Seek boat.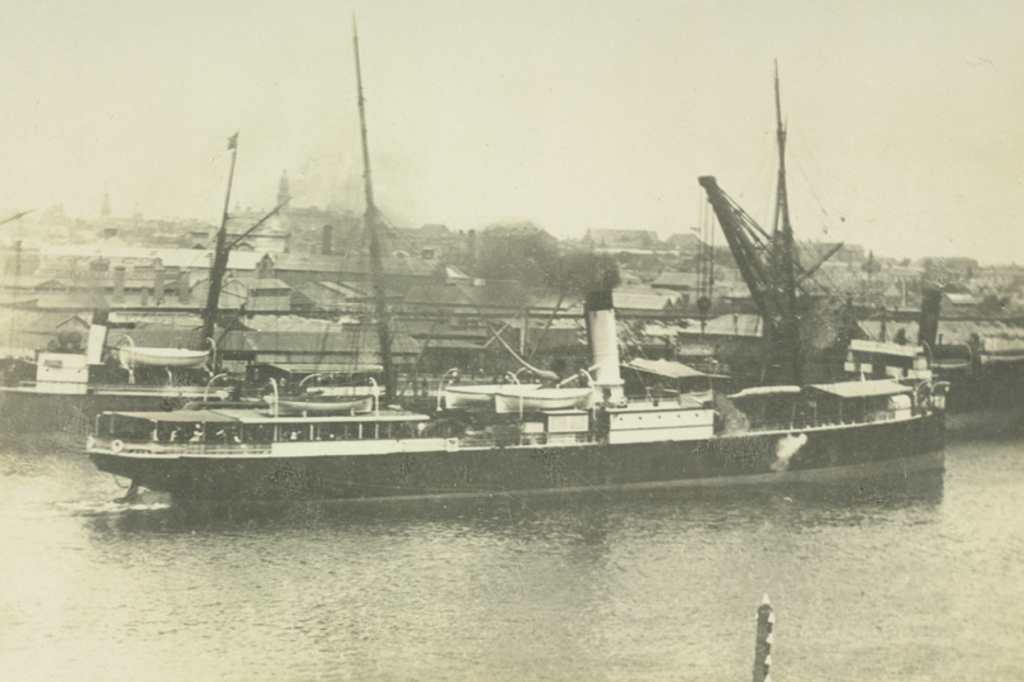
x1=0 y1=90 x2=972 y2=534.
